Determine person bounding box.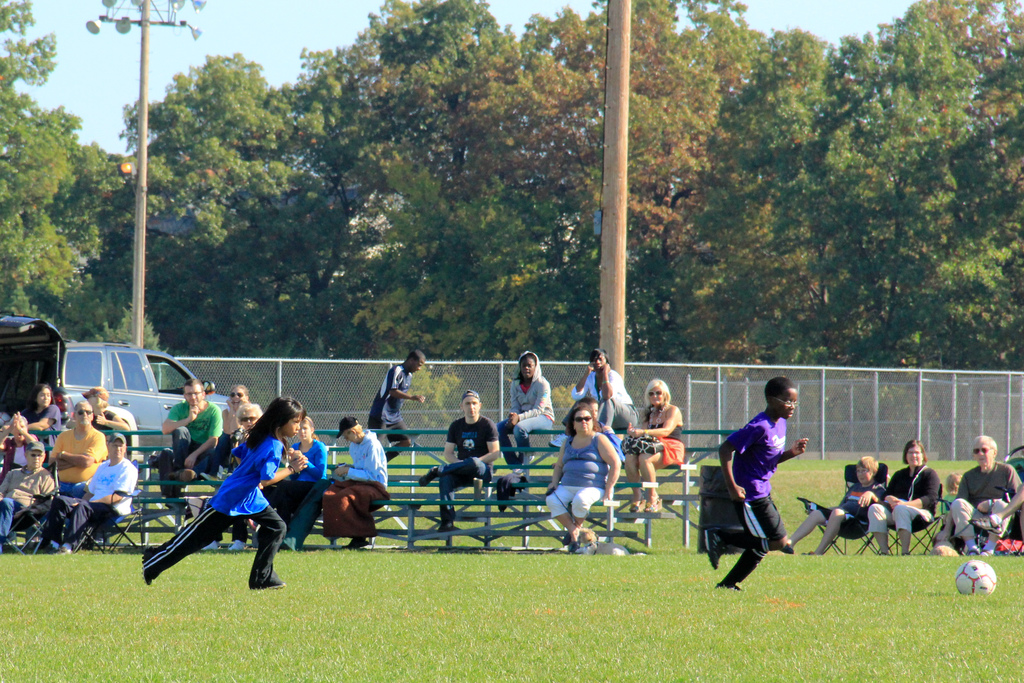
Determined: box=[561, 341, 643, 430].
